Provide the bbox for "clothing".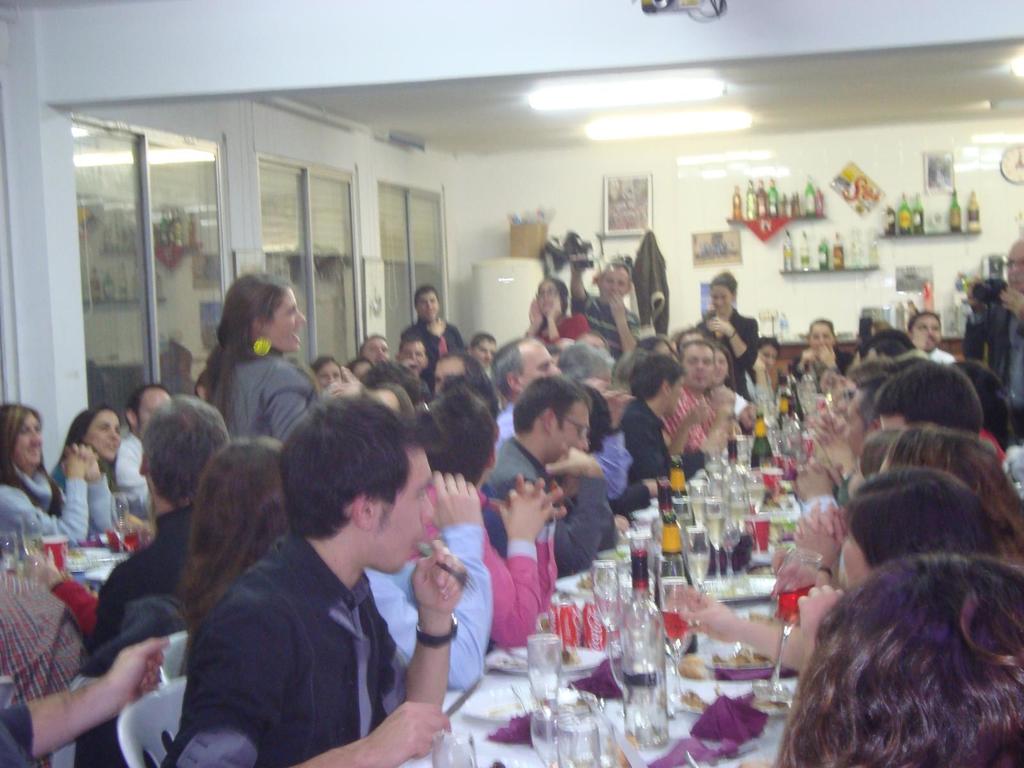
{"x1": 54, "y1": 509, "x2": 199, "y2": 680}.
